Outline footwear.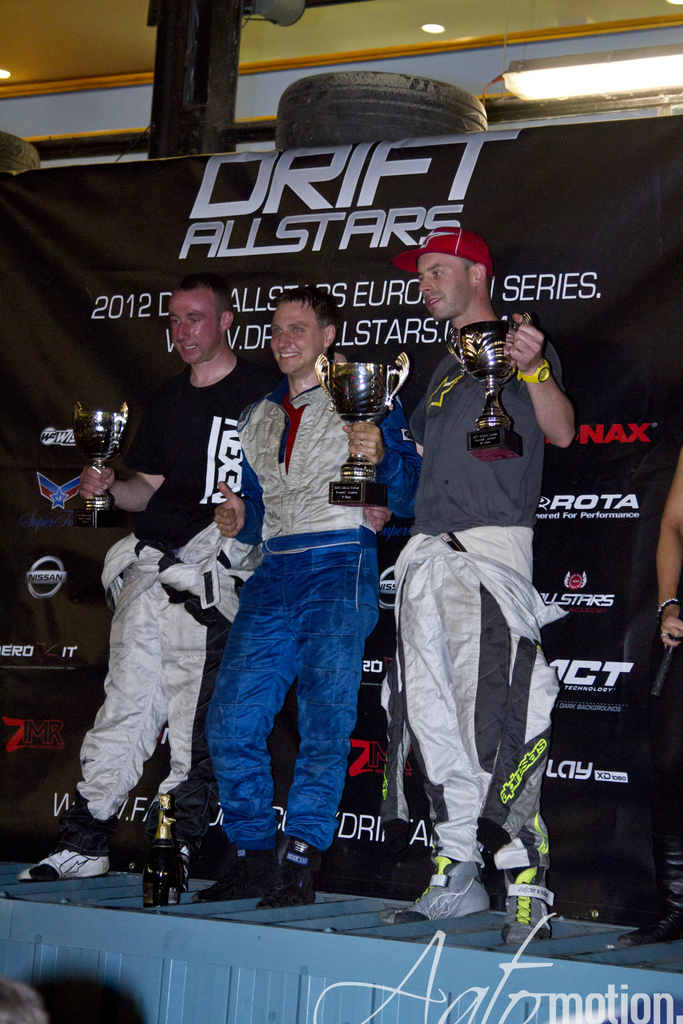
Outline: [201,848,272,900].
